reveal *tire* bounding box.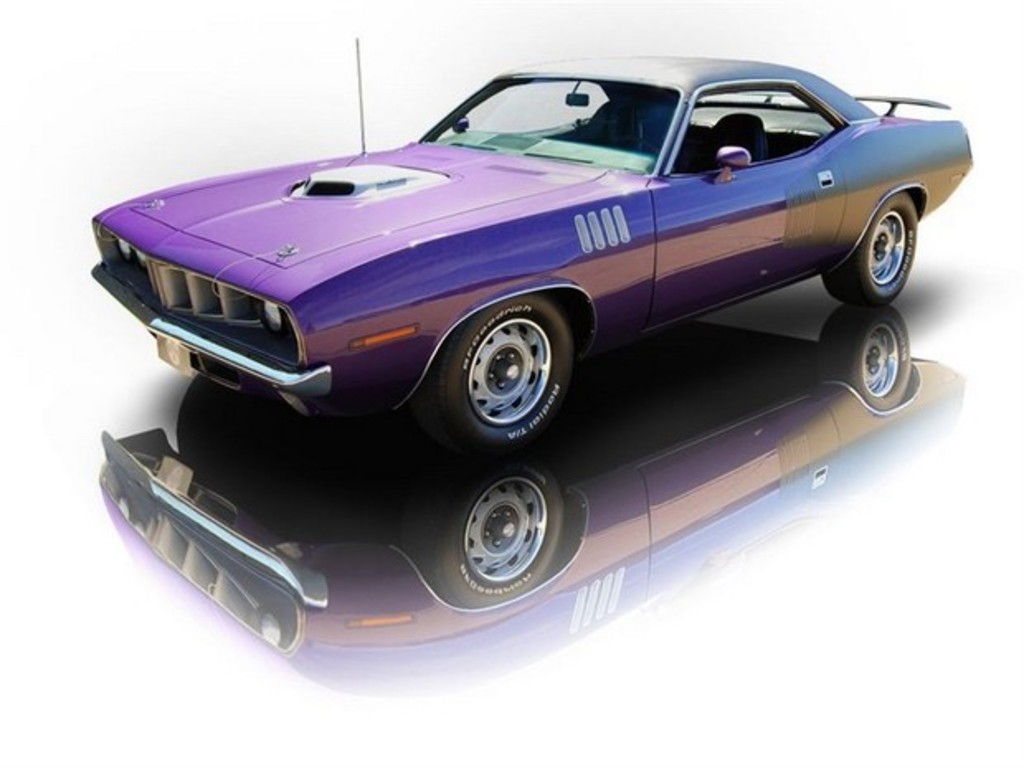
Revealed: select_region(439, 454, 573, 606).
